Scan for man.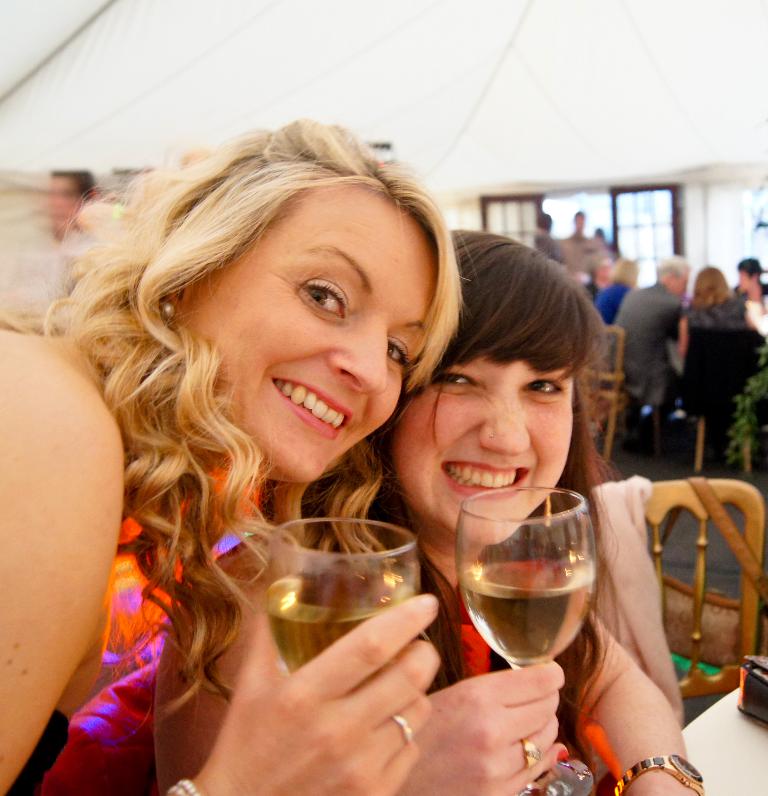
Scan result: bbox=(533, 207, 563, 266).
